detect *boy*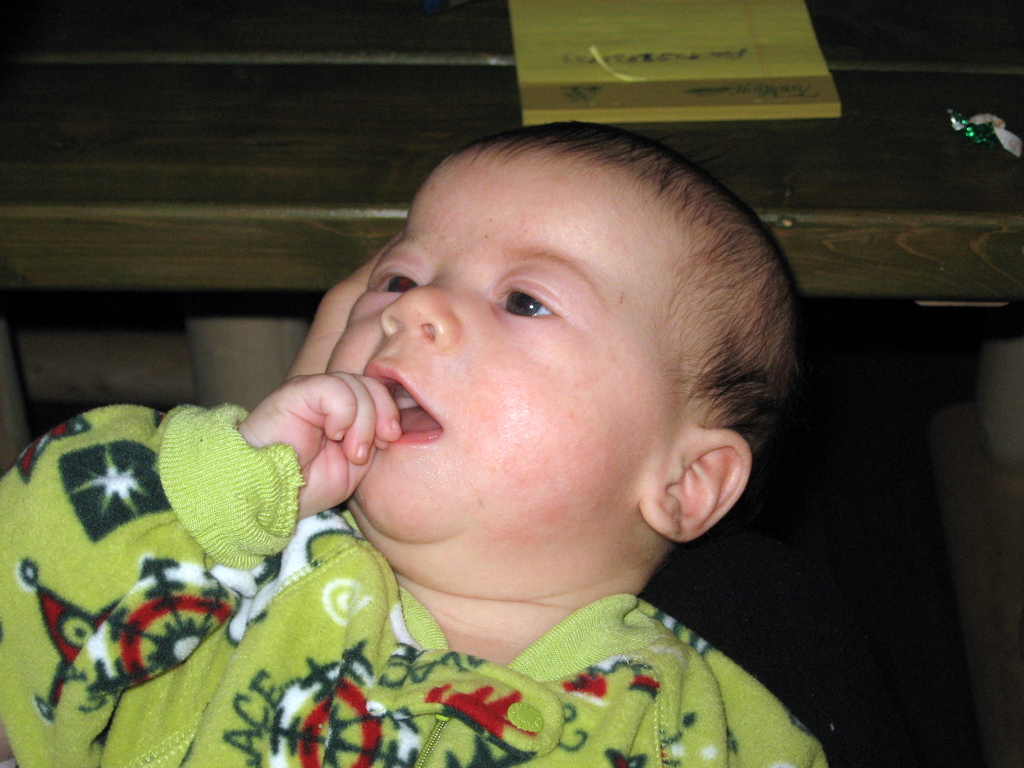
<region>0, 113, 803, 767</region>
